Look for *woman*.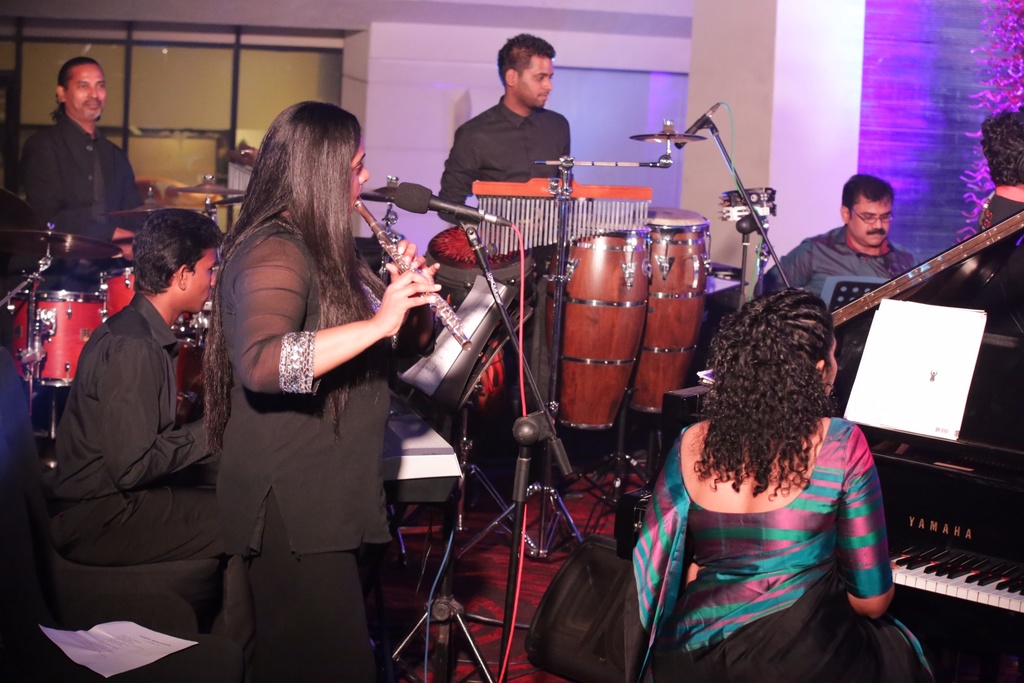
Found: x1=616, y1=290, x2=932, y2=682.
